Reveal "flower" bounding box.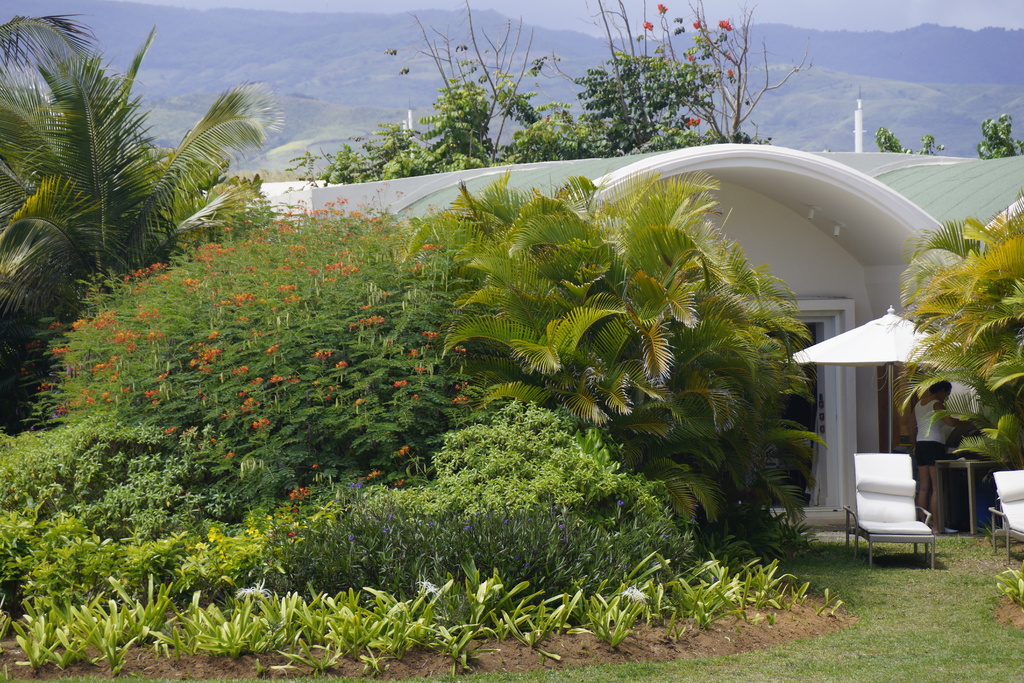
Revealed: [234, 292, 250, 308].
